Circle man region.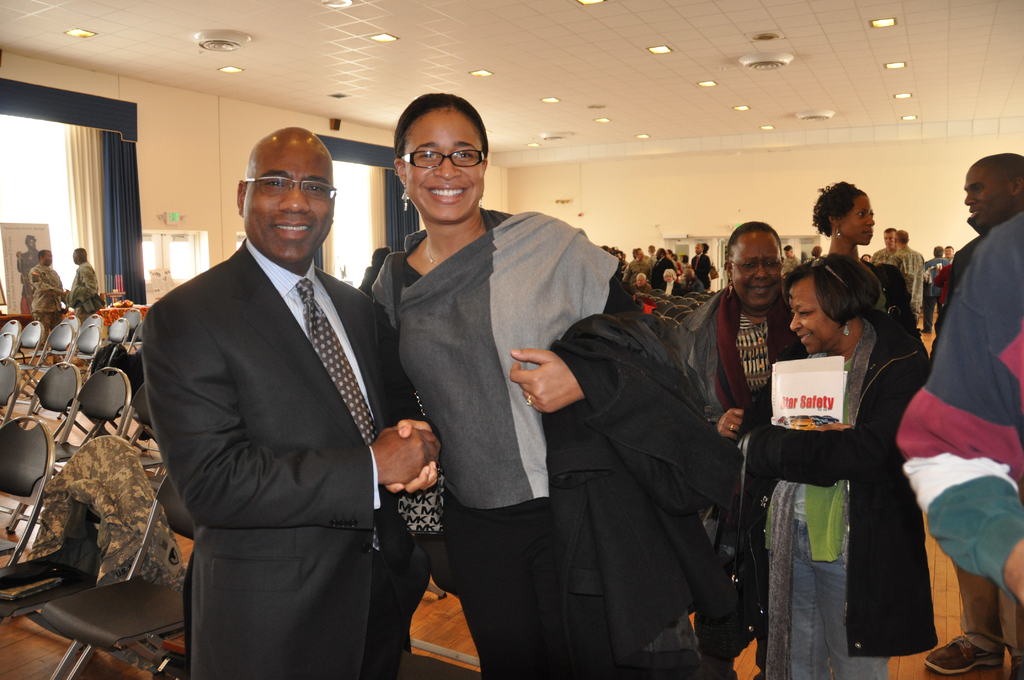
Region: bbox=[692, 241, 710, 285].
